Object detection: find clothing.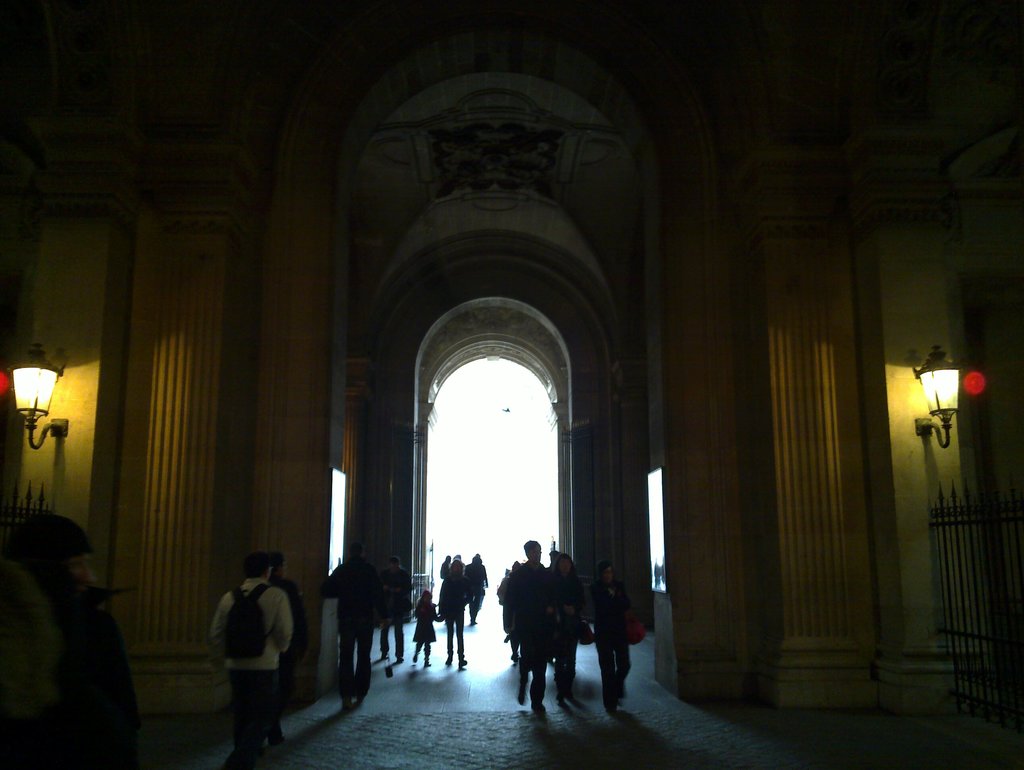
locate(467, 562, 488, 616).
